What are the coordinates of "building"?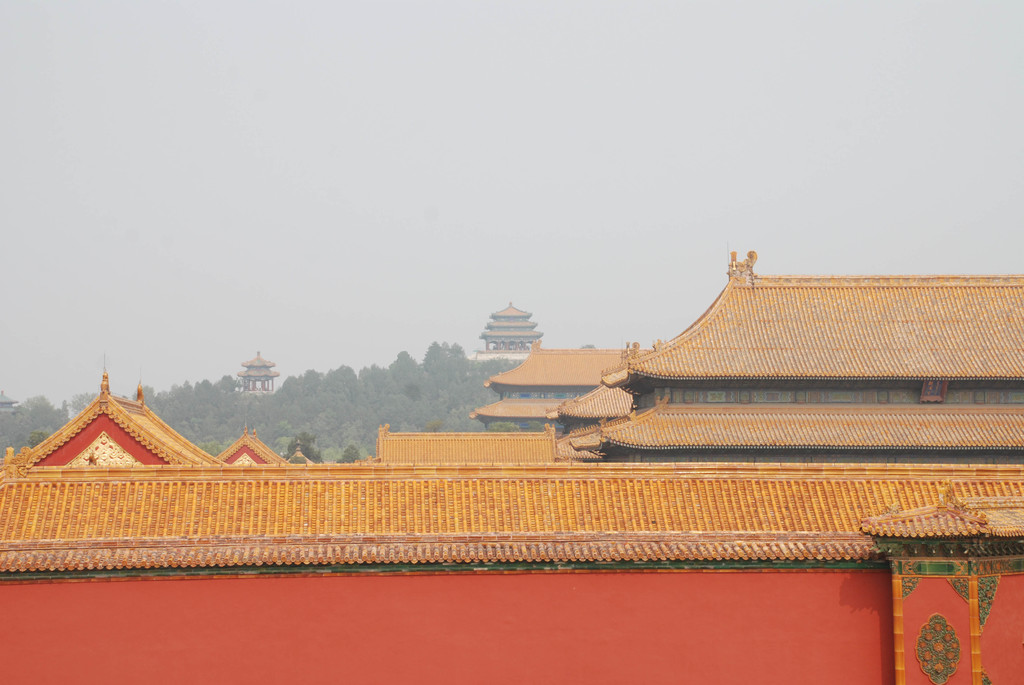
465,303,545,363.
